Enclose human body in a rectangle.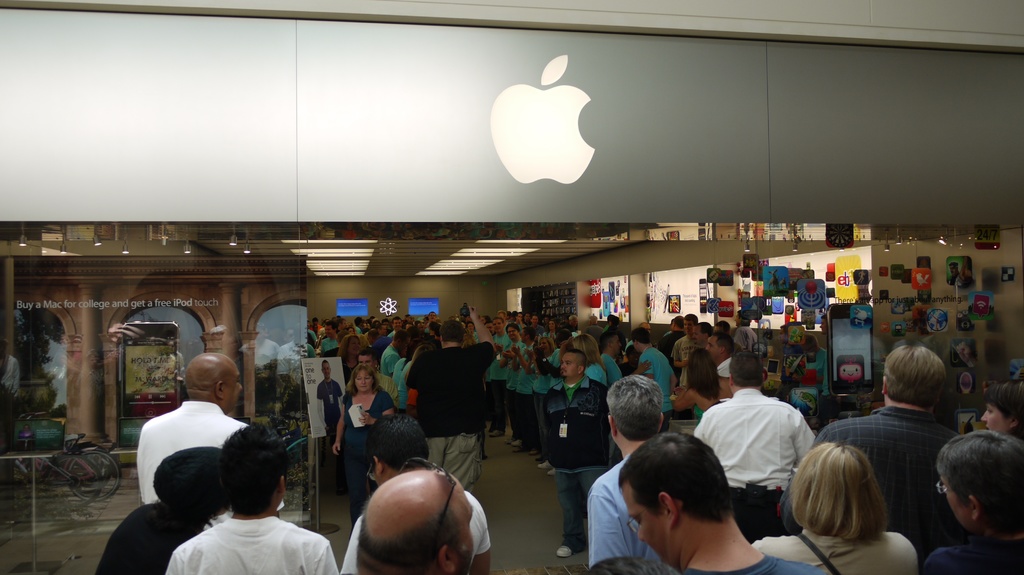
locate(556, 332, 611, 387).
